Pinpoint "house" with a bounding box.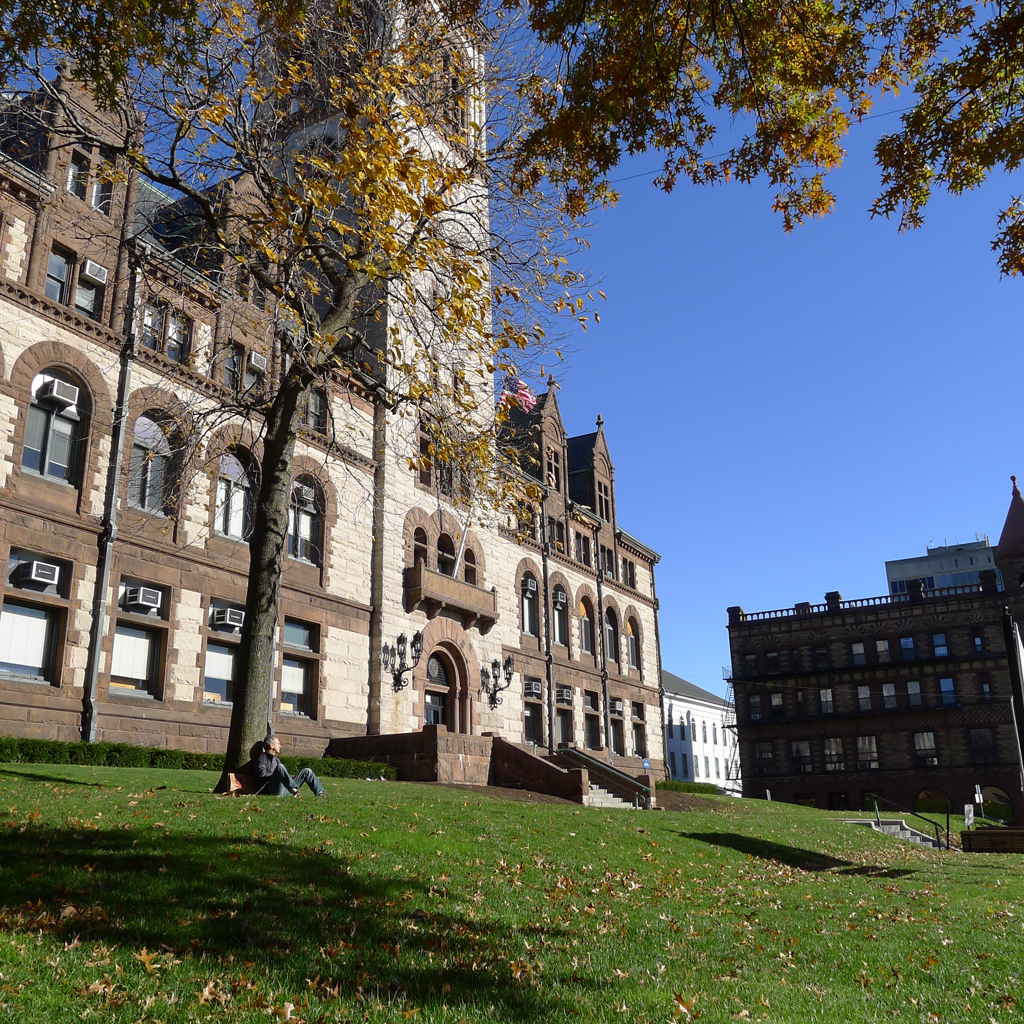
[722, 472, 1023, 824].
